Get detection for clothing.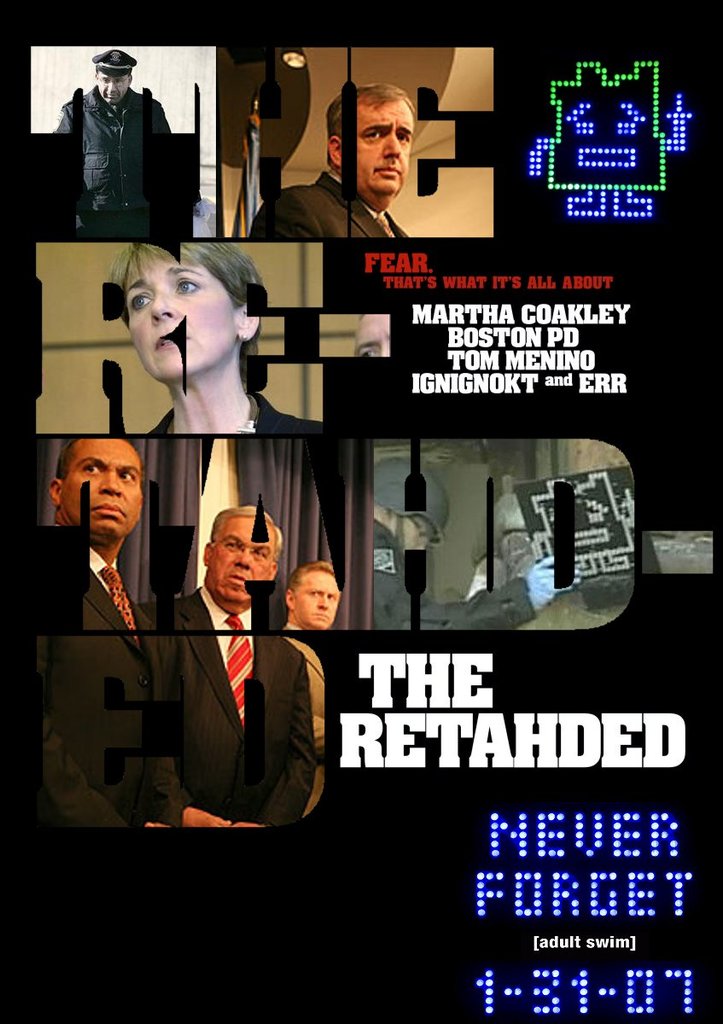
Detection: {"x1": 242, "y1": 183, "x2": 414, "y2": 243}.
